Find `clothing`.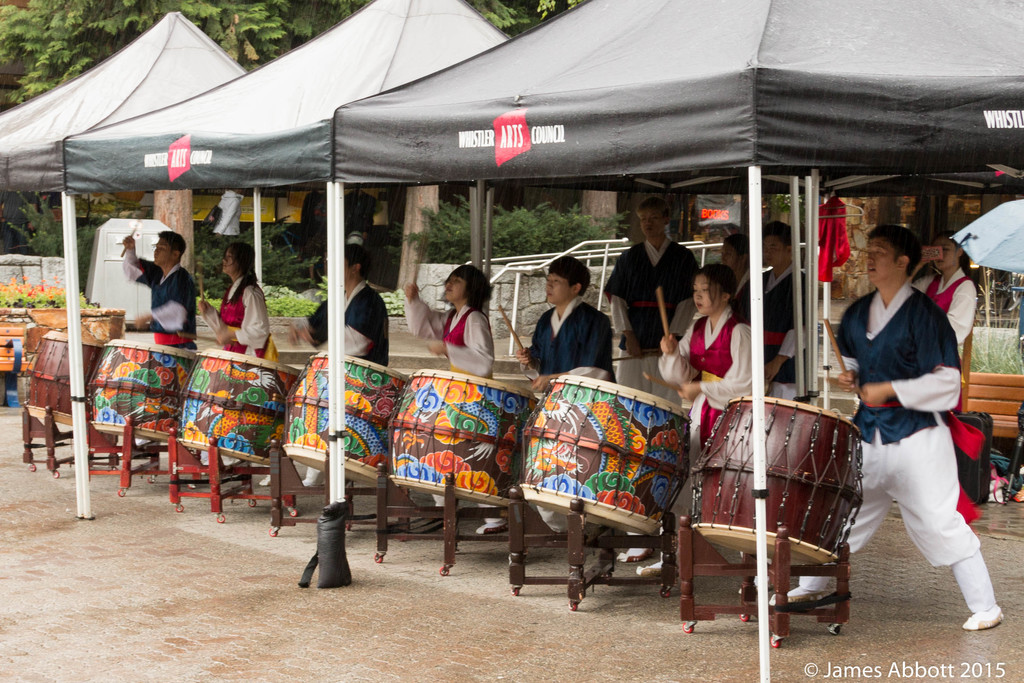
[732, 265, 769, 323].
